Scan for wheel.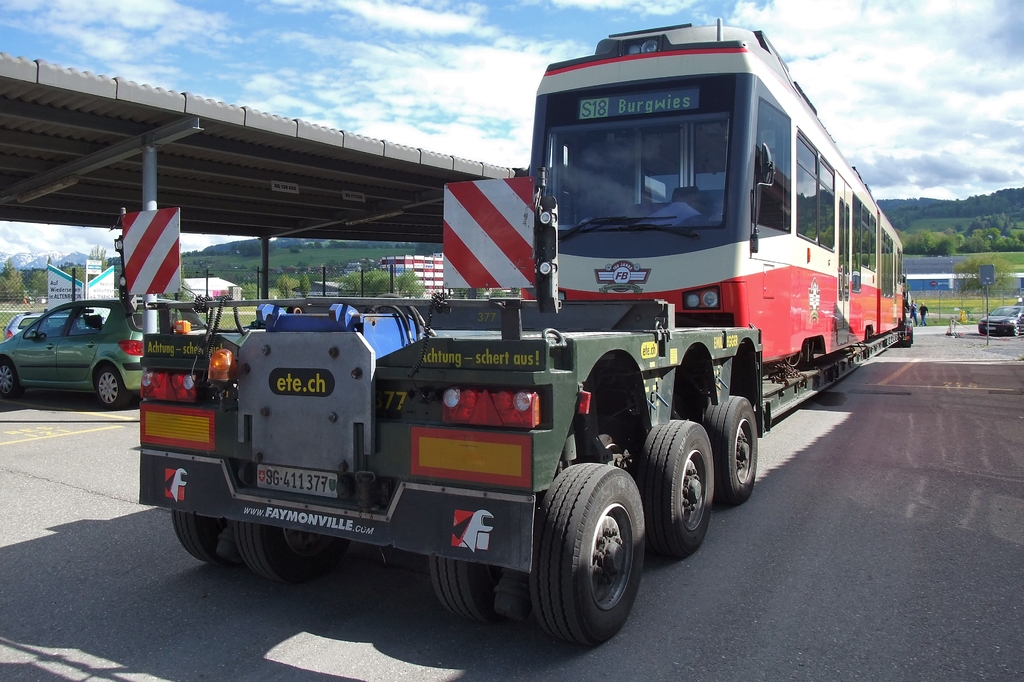
Scan result: <box>703,393,757,507</box>.
